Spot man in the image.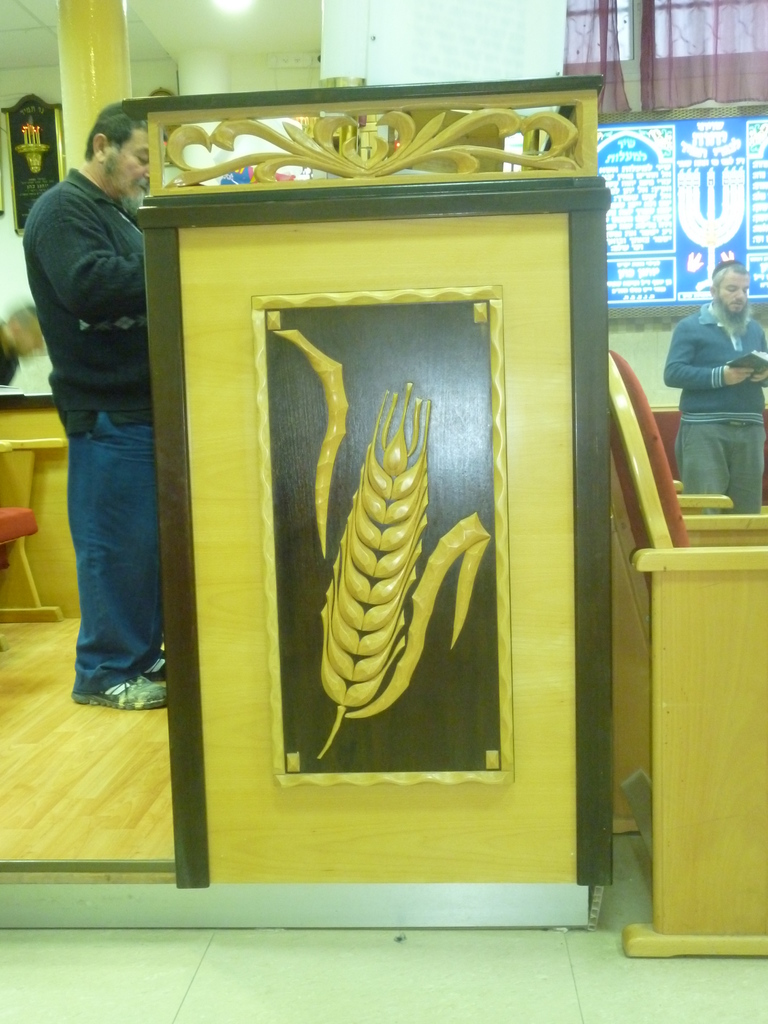
man found at 24, 104, 188, 730.
